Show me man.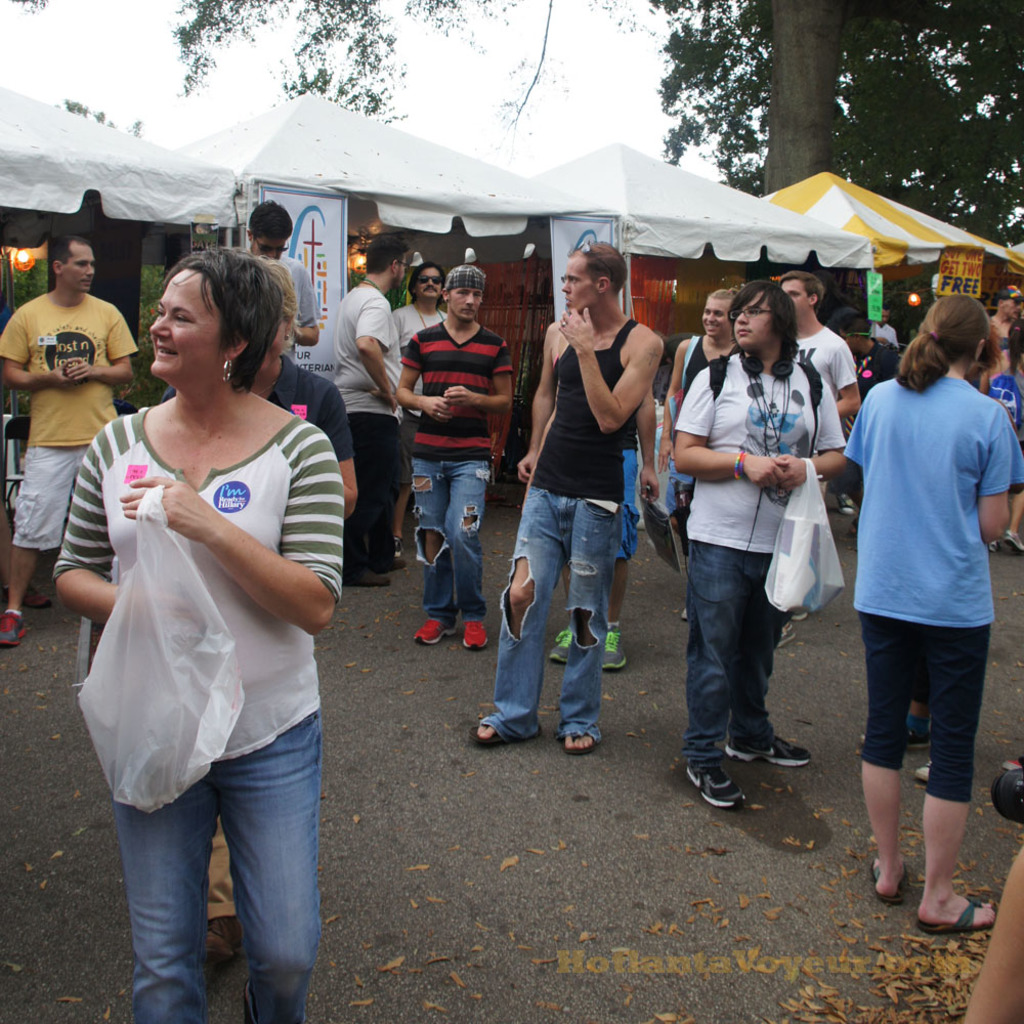
man is here: [left=660, top=294, right=741, bottom=418].
